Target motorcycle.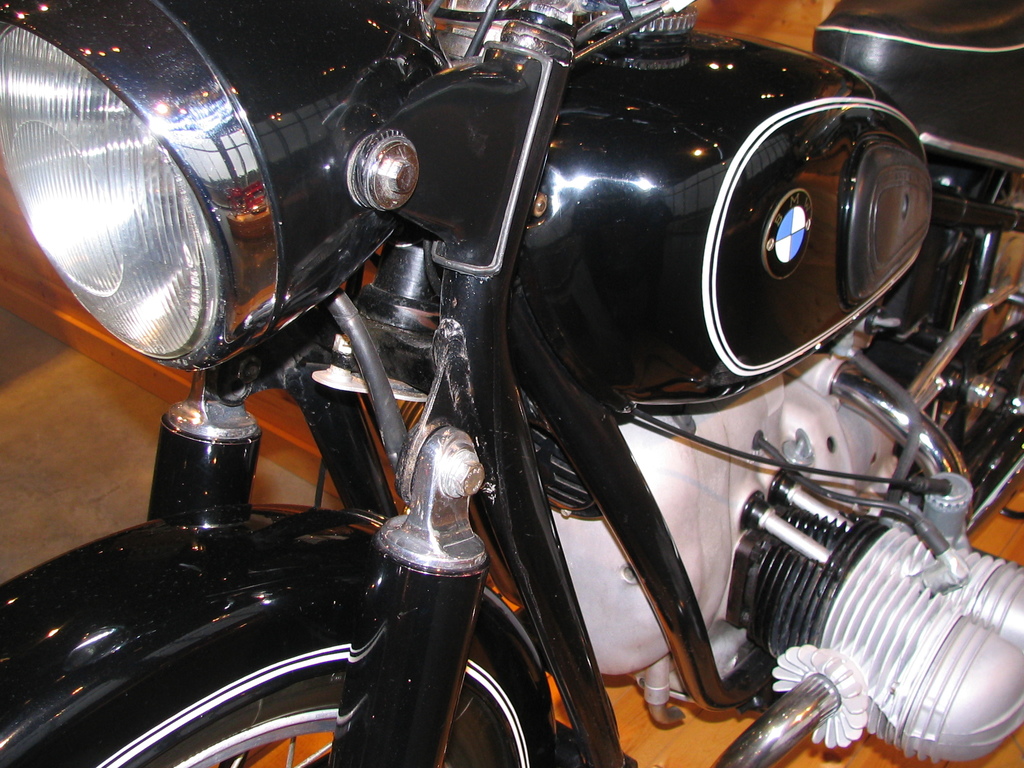
Target region: left=0, top=0, right=1012, bottom=767.
